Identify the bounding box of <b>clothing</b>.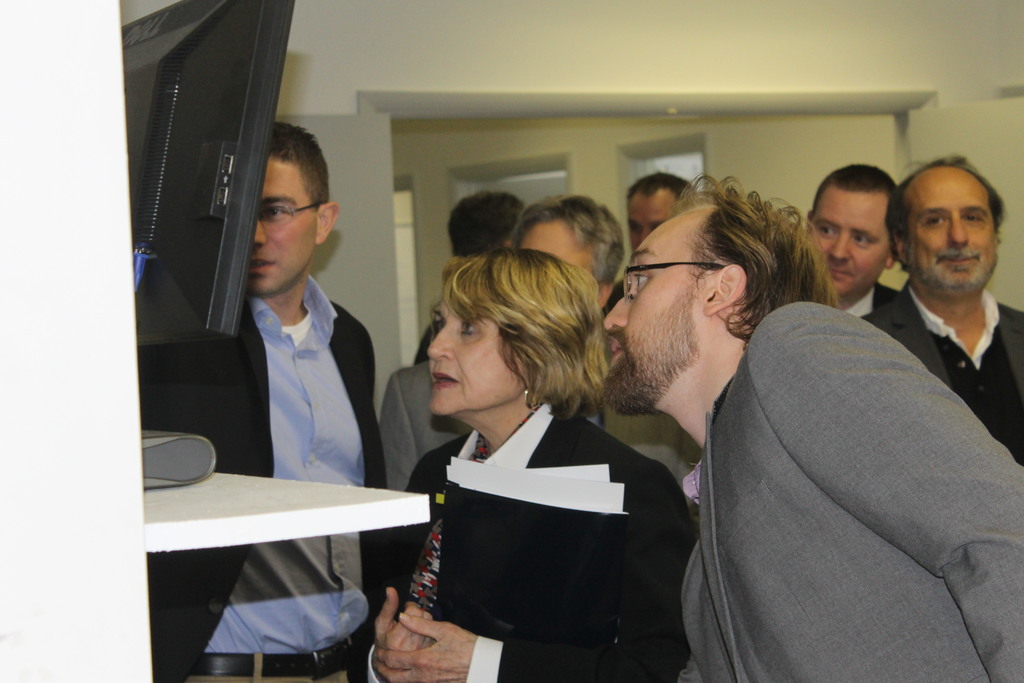
[left=145, top=273, right=380, bottom=682].
